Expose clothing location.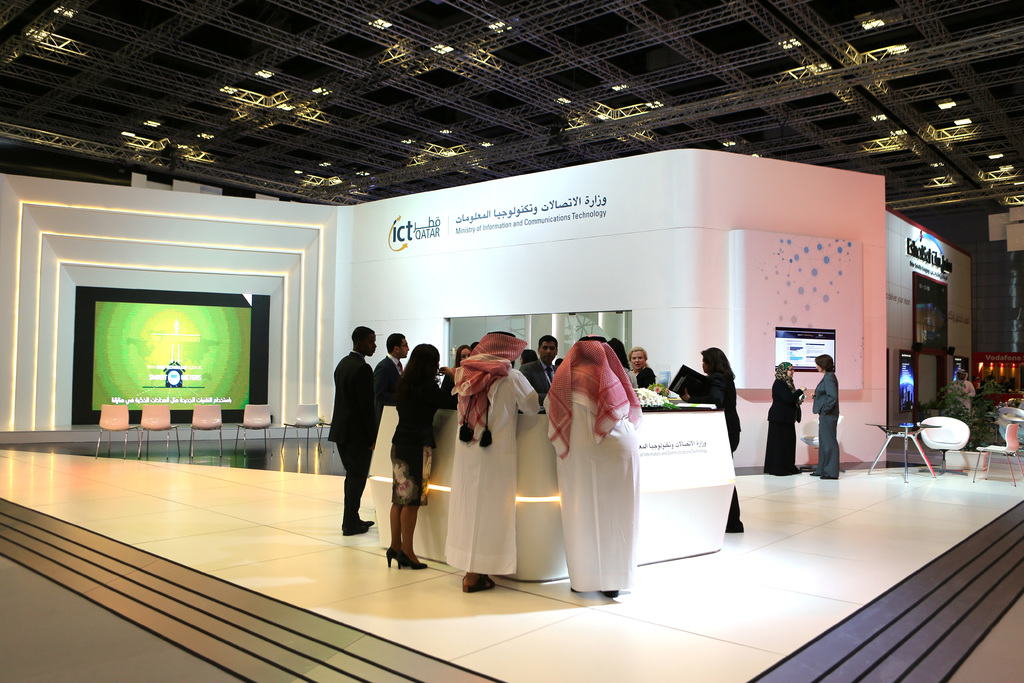
Exposed at [left=519, top=358, right=552, bottom=410].
